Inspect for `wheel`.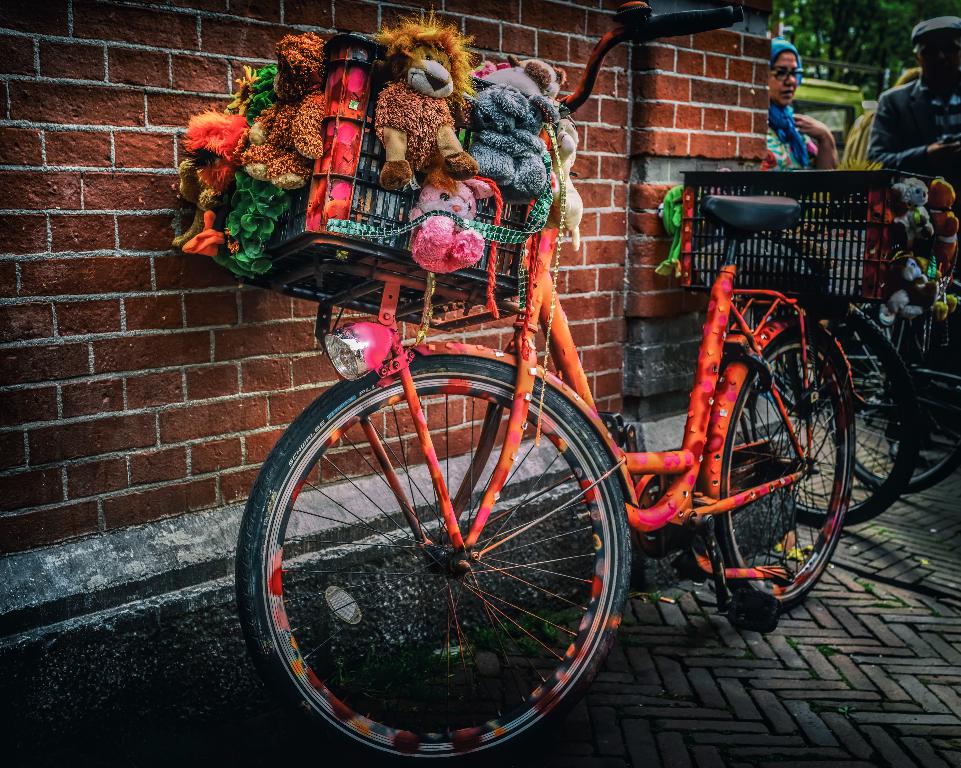
Inspection: (left=243, top=339, right=649, bottom=767).
